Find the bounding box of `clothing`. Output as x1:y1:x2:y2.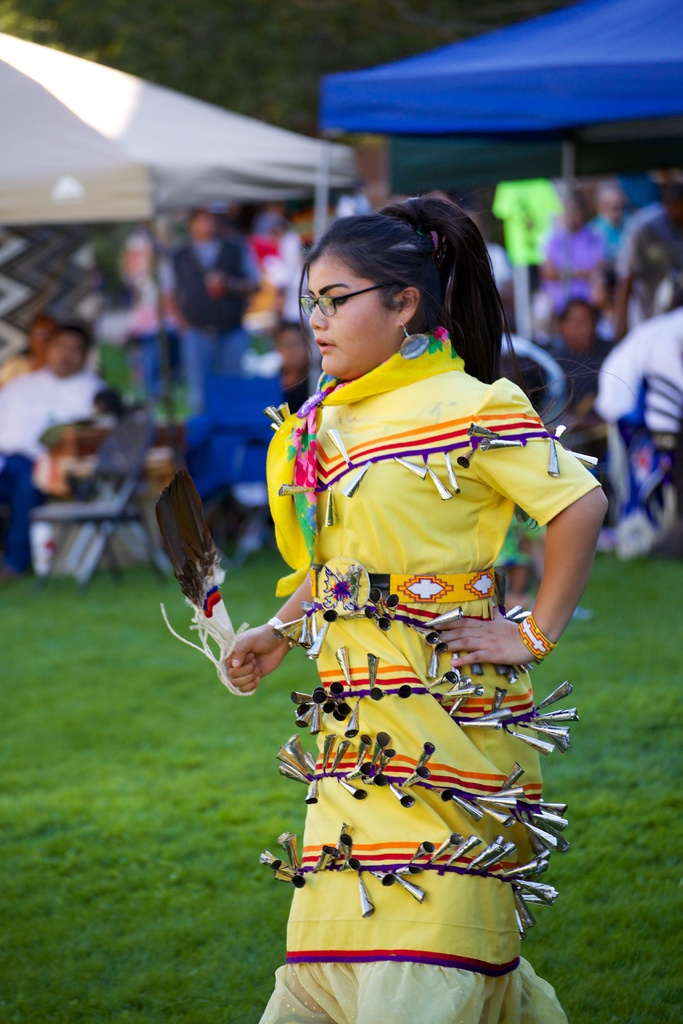
176:350:344:495.
